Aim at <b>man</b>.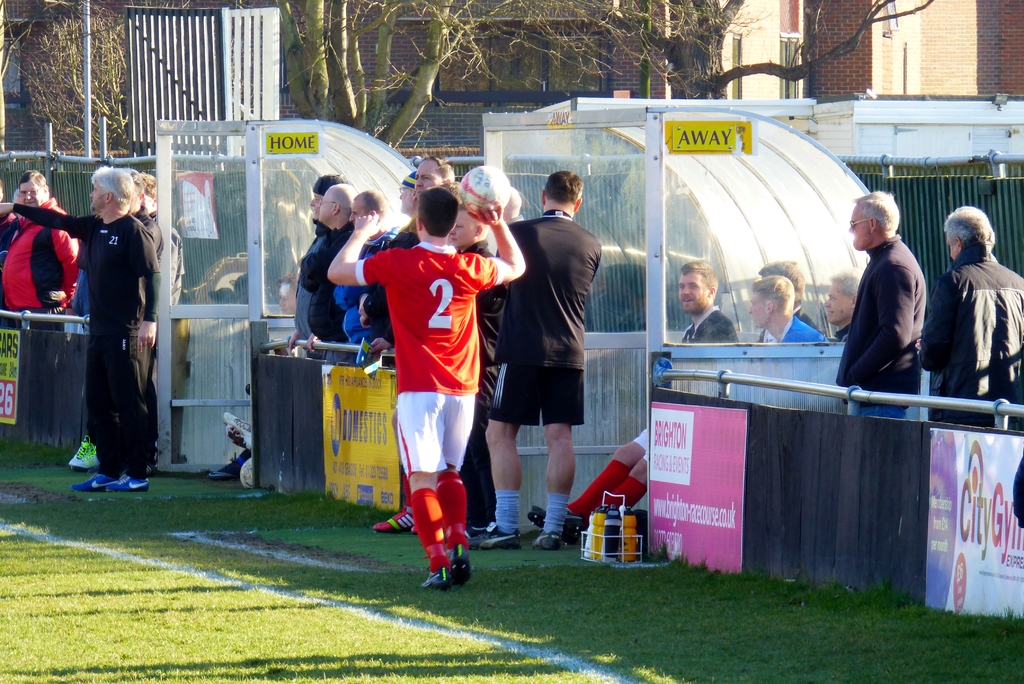
Aimed at (x1=919, y1=203, x2=1023, y2=436).
